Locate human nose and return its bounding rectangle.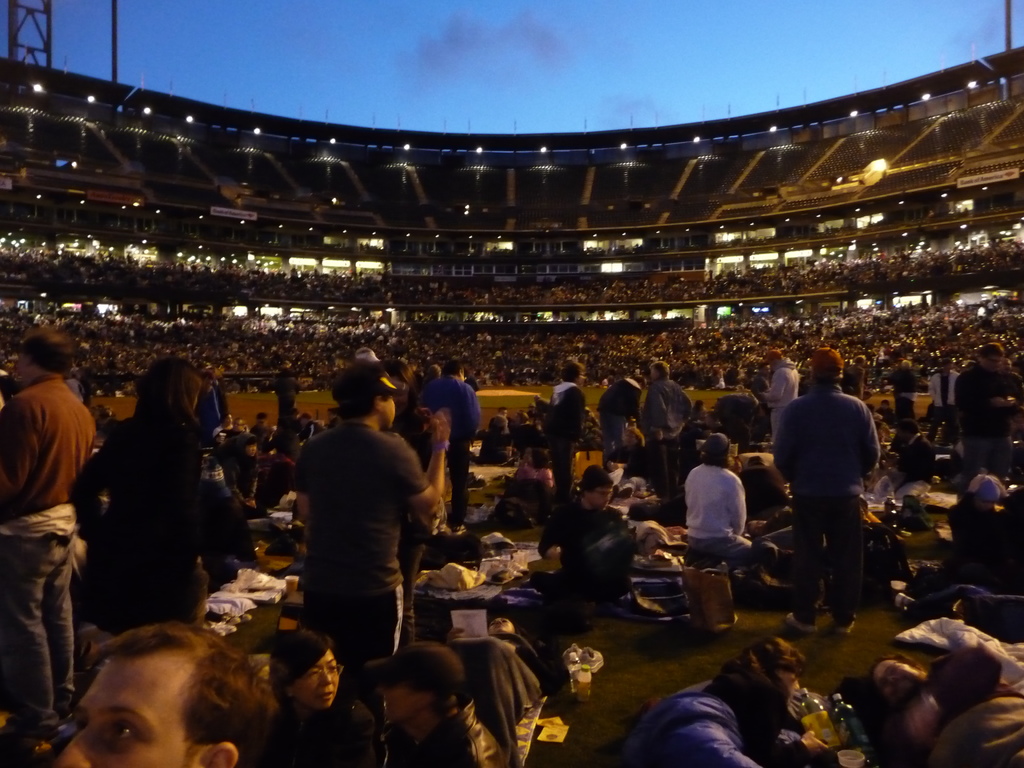
region(56, 728, 92, 767).
